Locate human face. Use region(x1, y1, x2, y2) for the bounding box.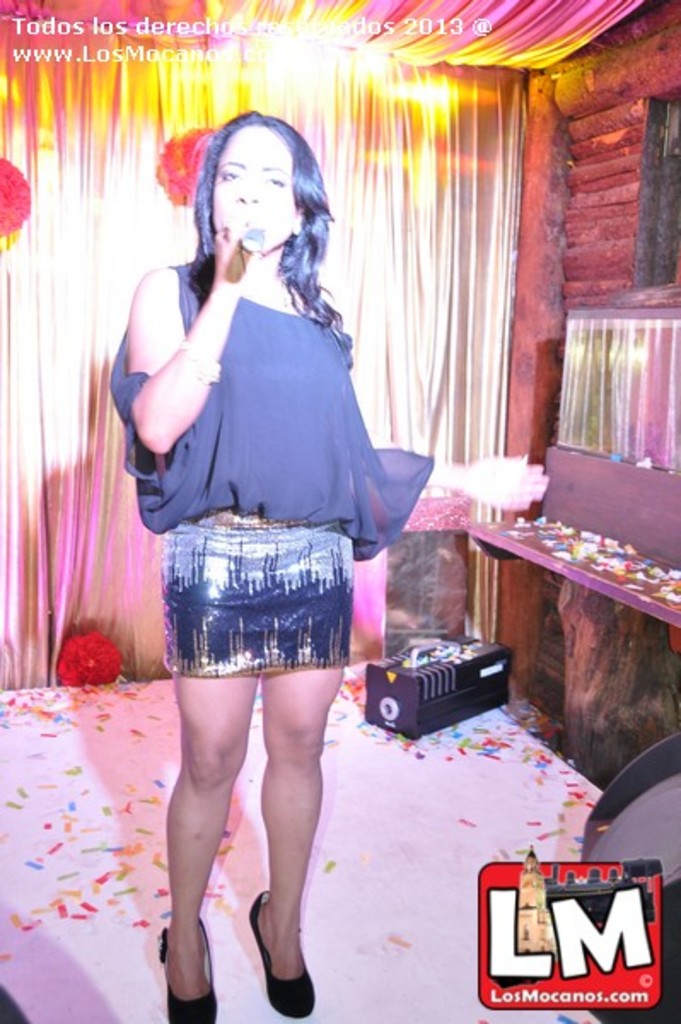
region(210, 130, 295, 242).
